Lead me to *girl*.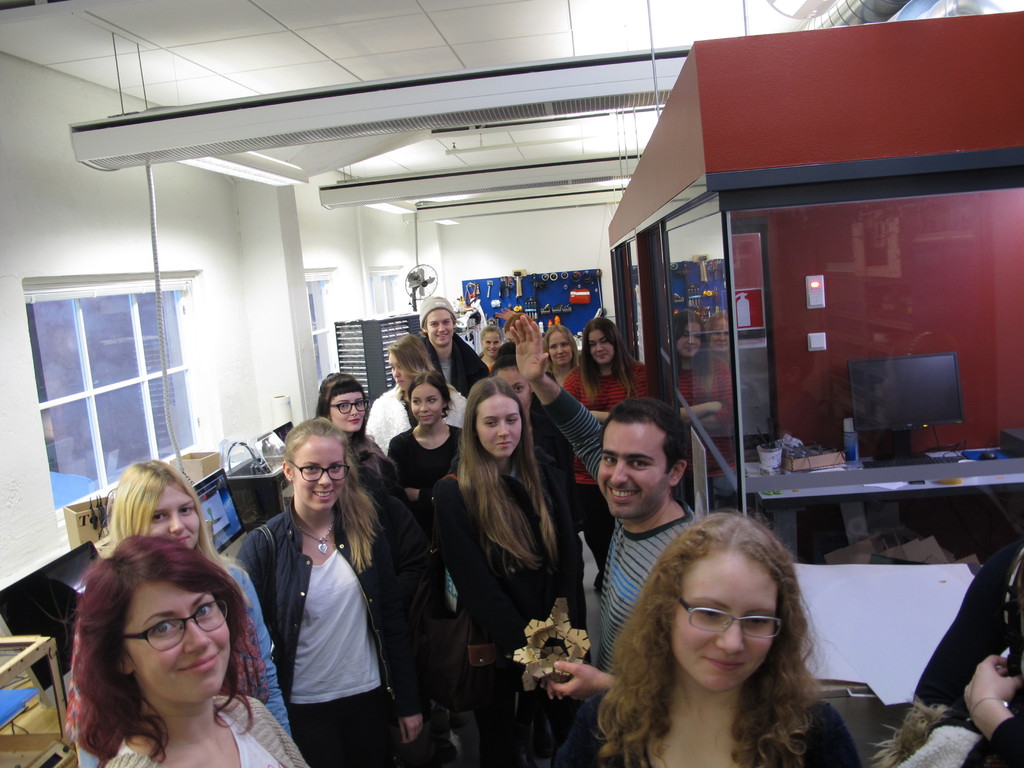
Lead to locate(239, 420, 425, 767).
